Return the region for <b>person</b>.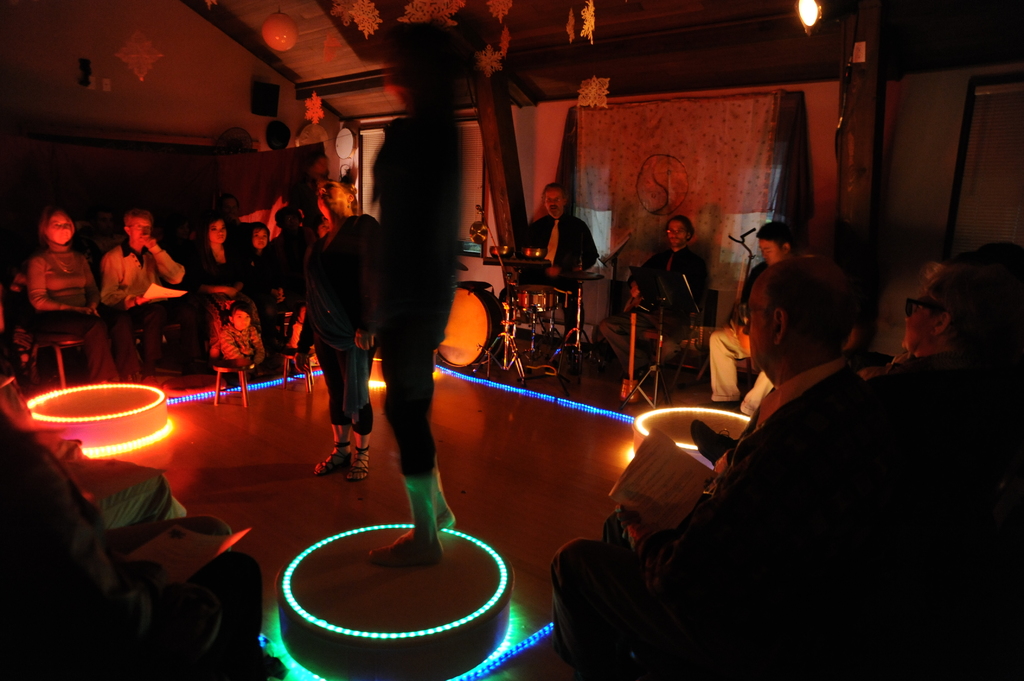
[294, 183, 381, 485].
